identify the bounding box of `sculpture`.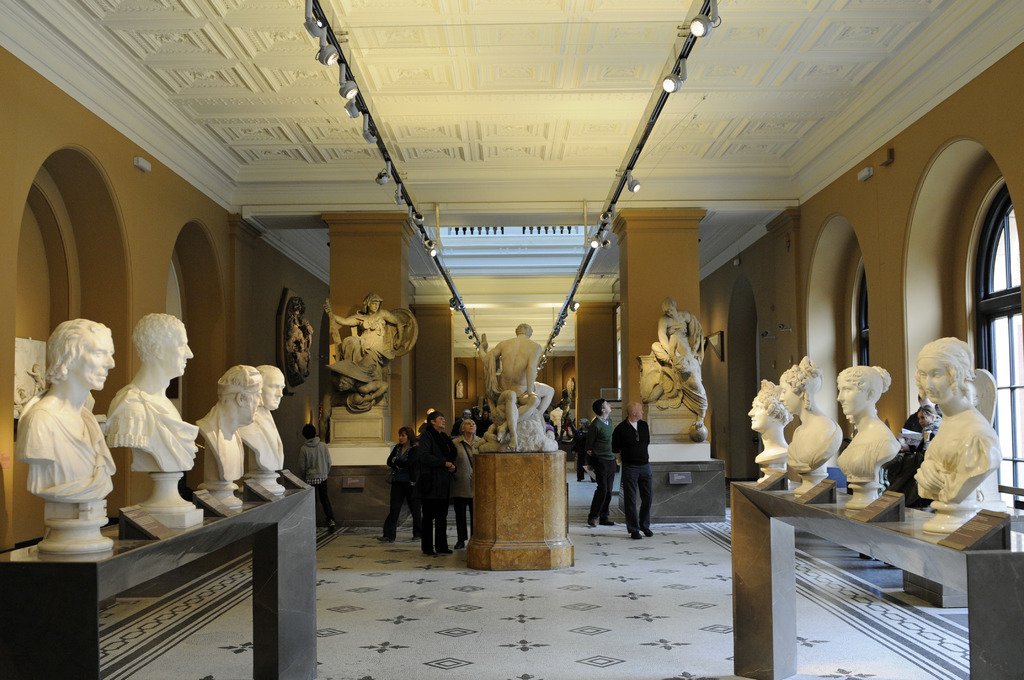
835/365/902/479.
